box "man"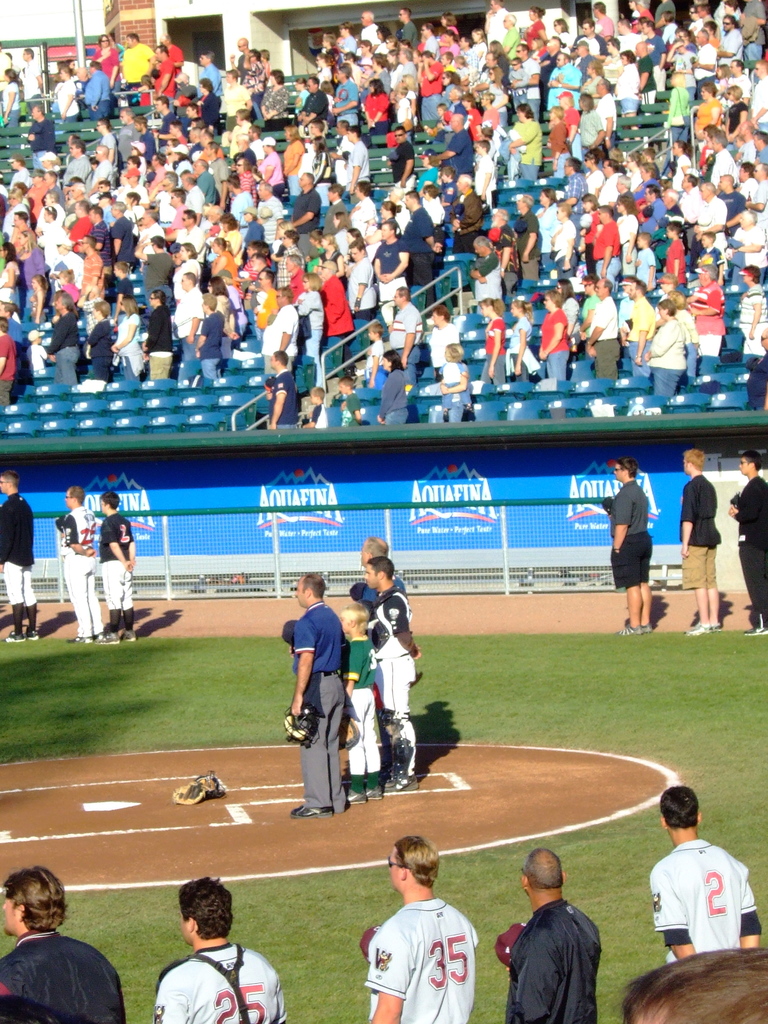
84:62:109:117
